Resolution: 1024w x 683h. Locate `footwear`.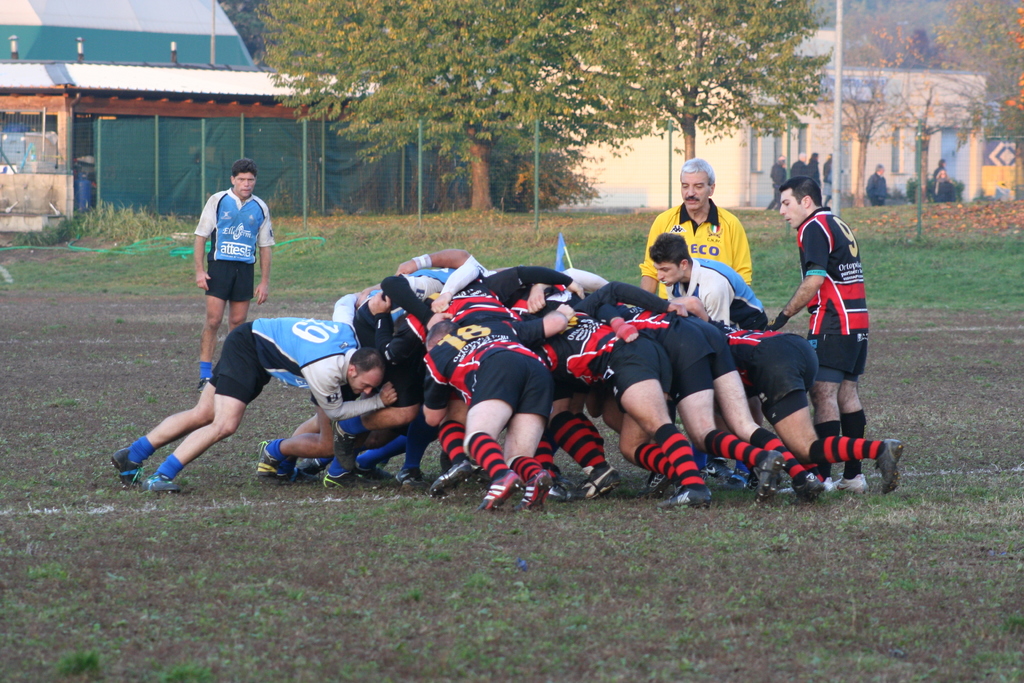
box(583, 462, 623, 498).
